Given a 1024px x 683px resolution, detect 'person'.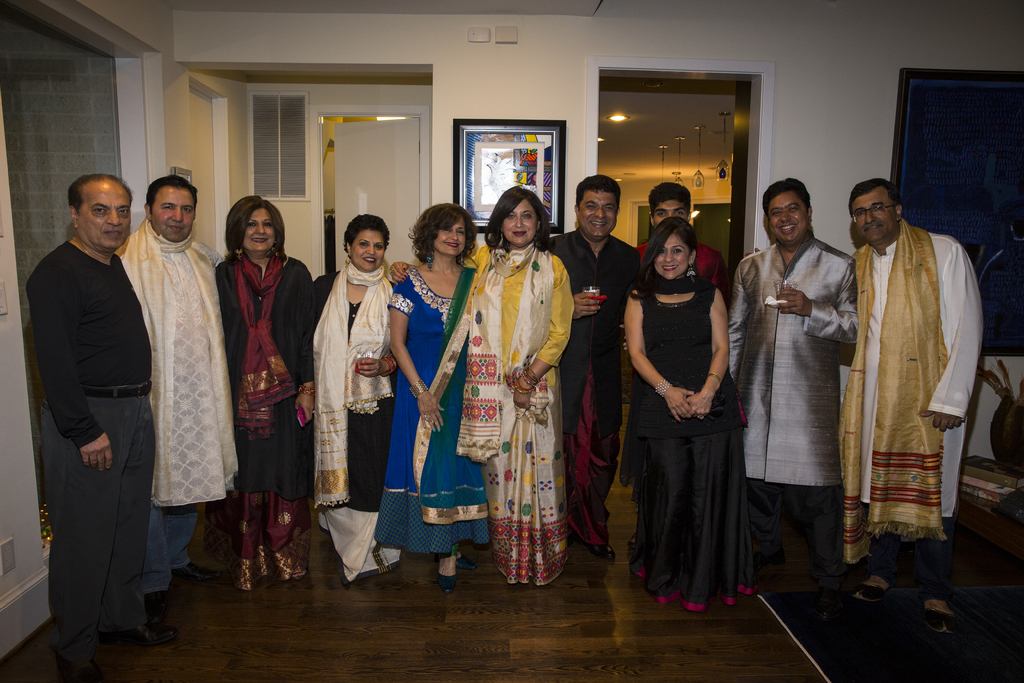
region(381, 199, 491, 587).
